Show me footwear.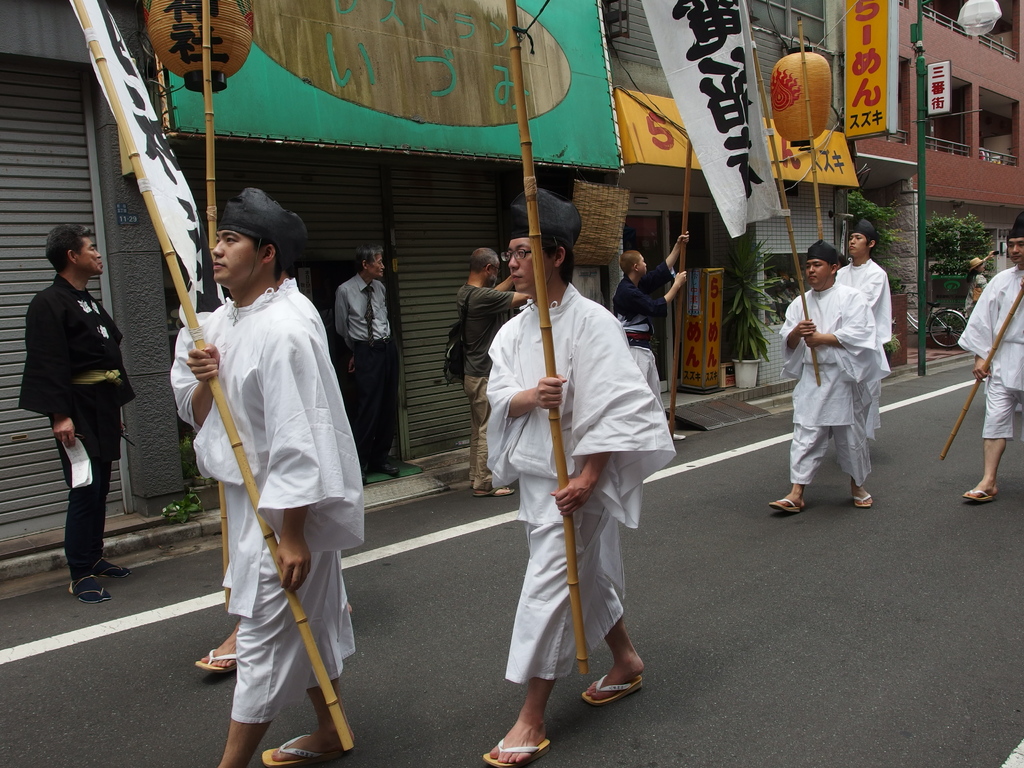
footwear is here: (x1=475, y1=732, x2=552, y2=767).
